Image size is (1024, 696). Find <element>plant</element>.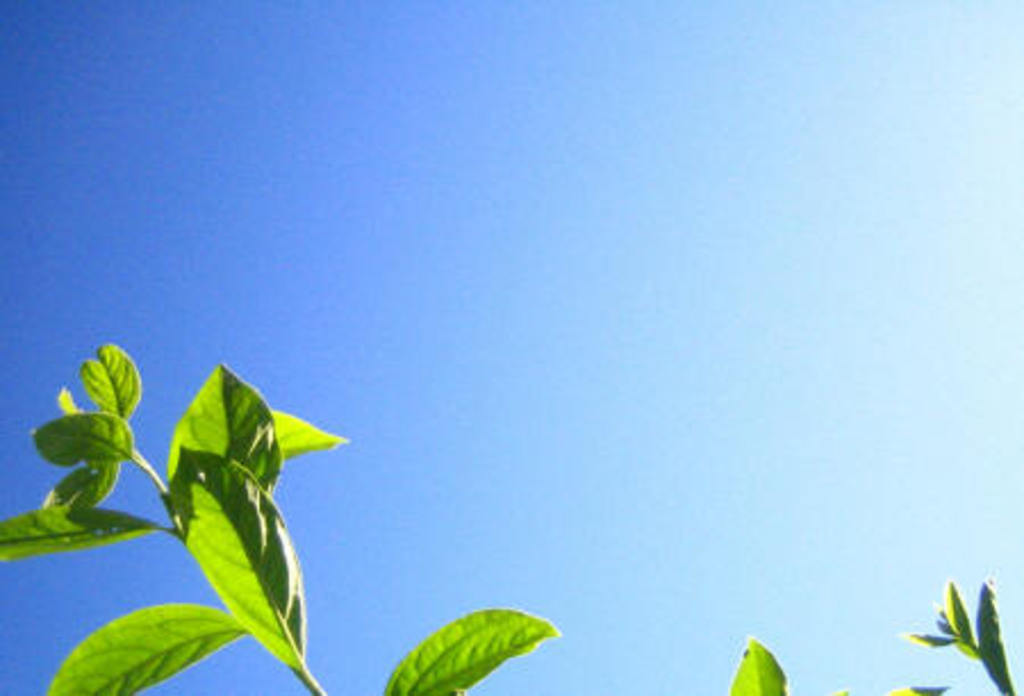
[2, 346, 578, 694].
